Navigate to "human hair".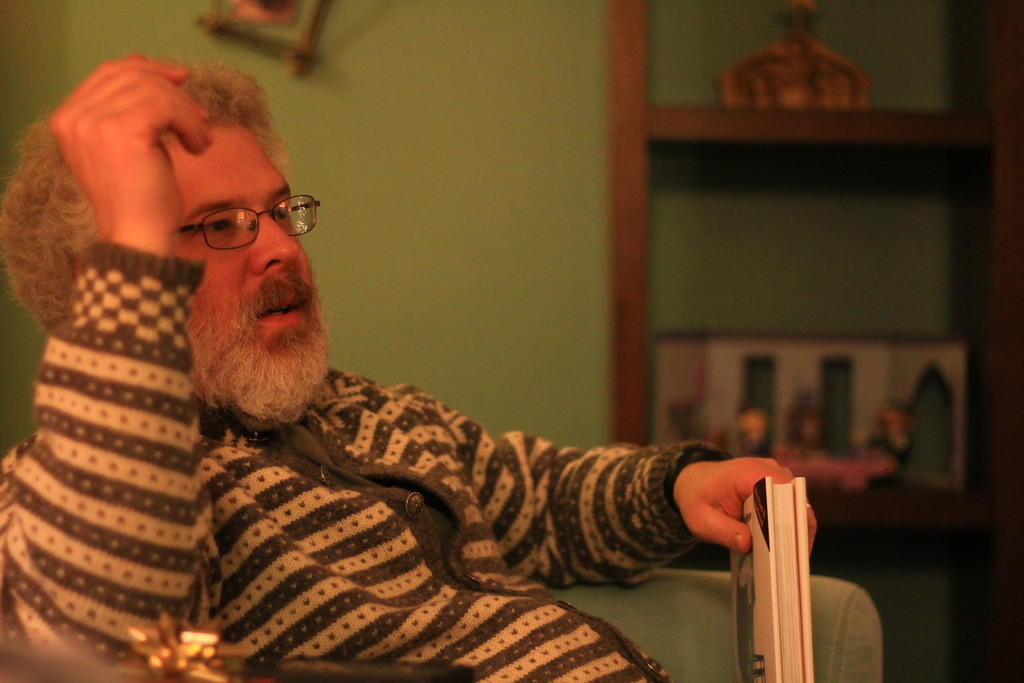
Navigation target: (0, 53, 291, 333).
